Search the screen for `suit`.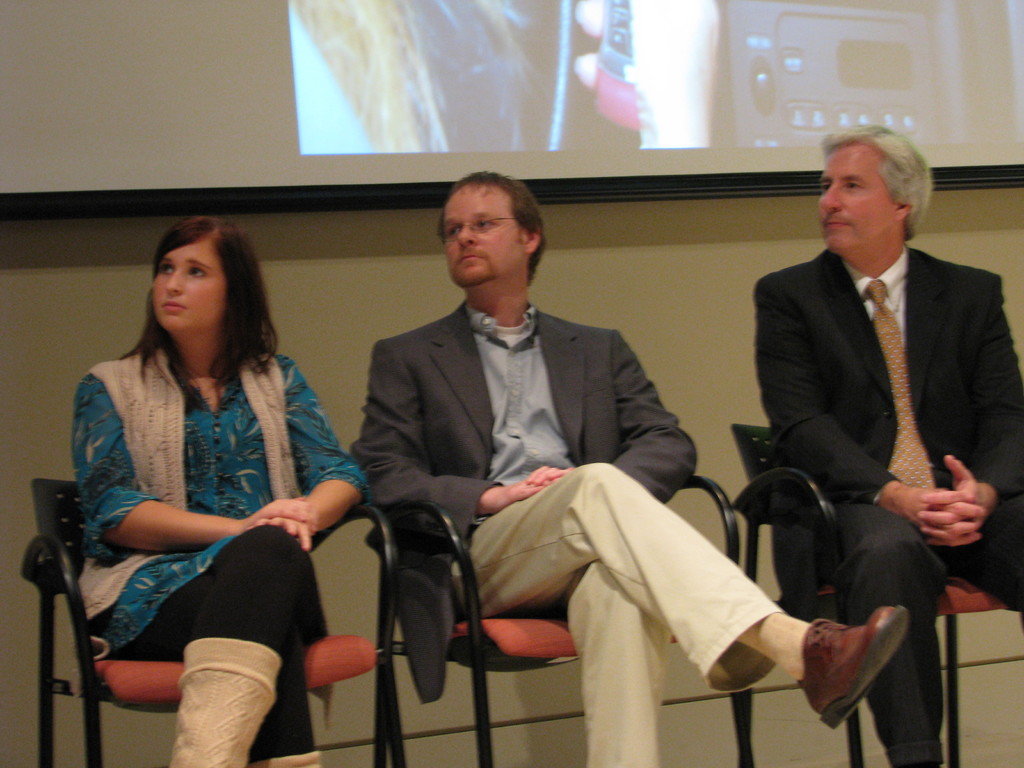
Found at x1=347, y1=297, x2=786, y2=767.
